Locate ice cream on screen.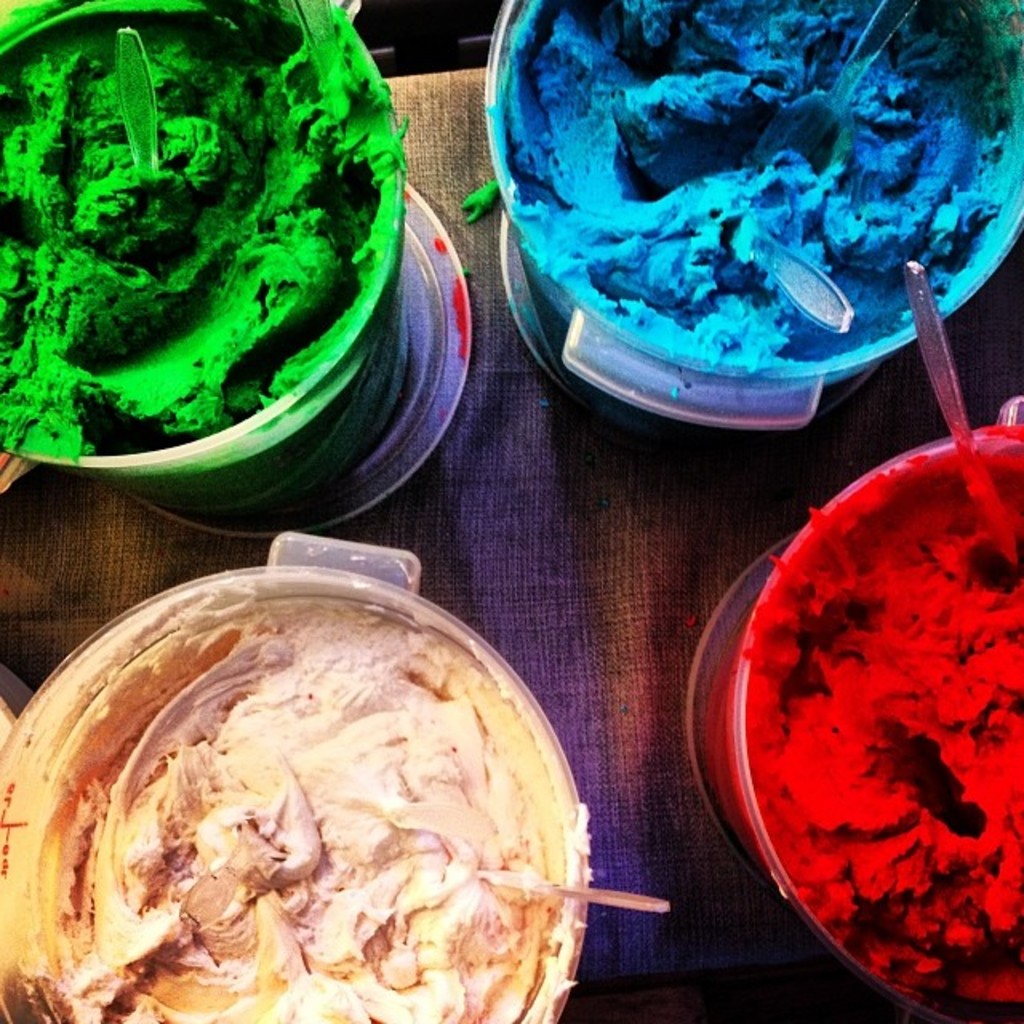
On screen at [50,571,598,1002].
